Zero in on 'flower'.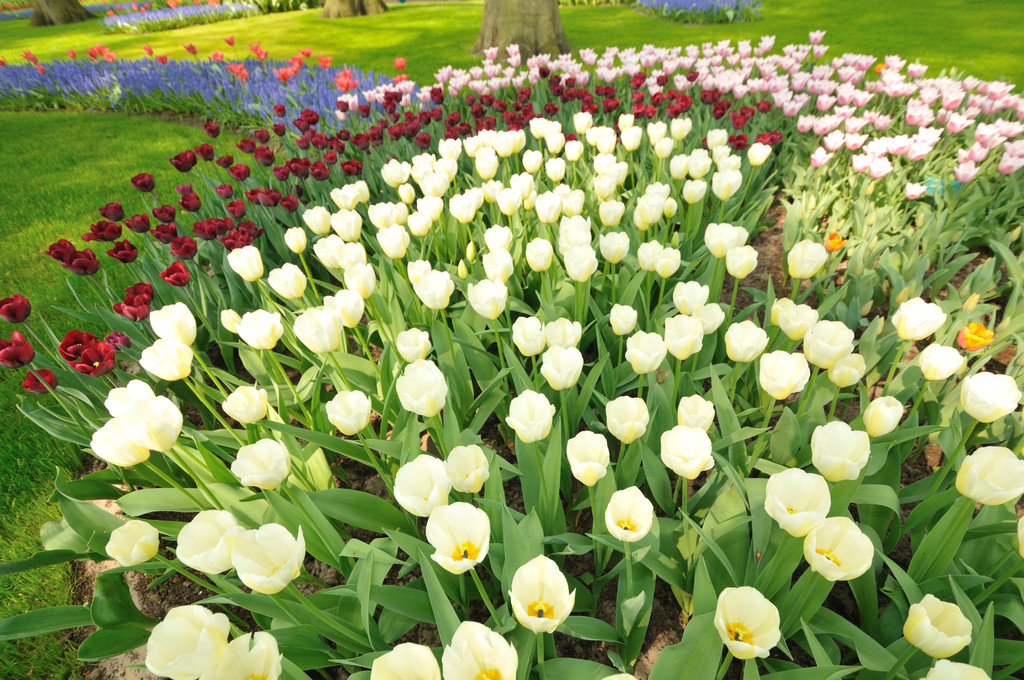
Zeroed in: [x1=504, y1=385, x2=556, y2=446].
